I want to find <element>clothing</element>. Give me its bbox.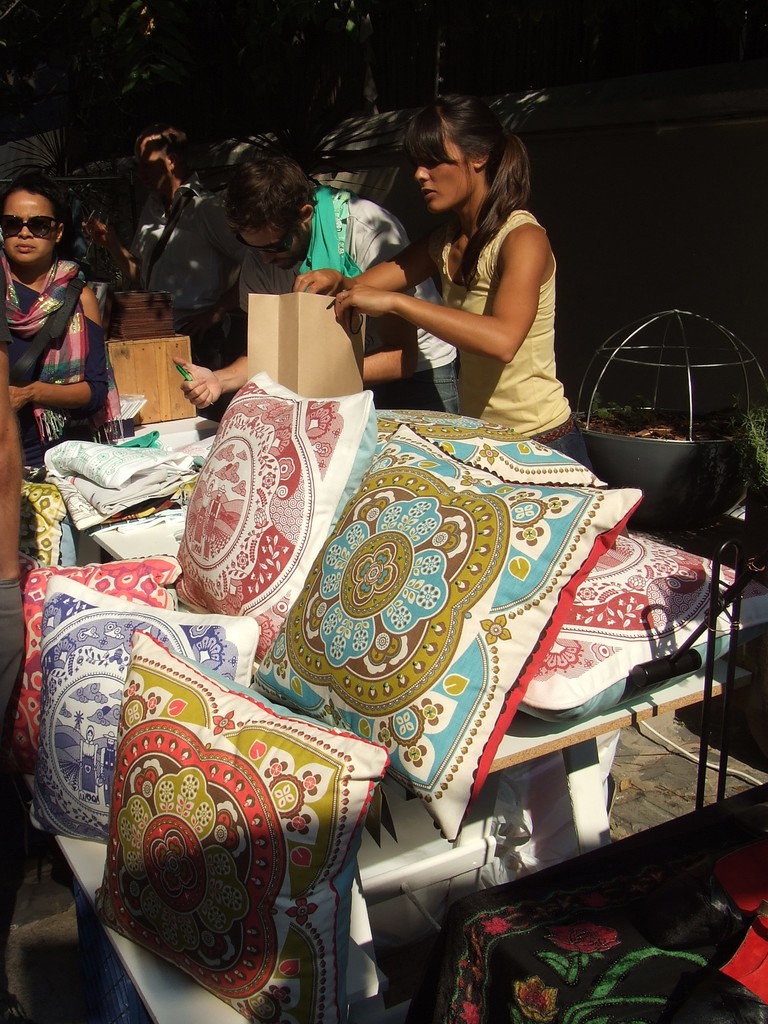
[403,198,602,481].
